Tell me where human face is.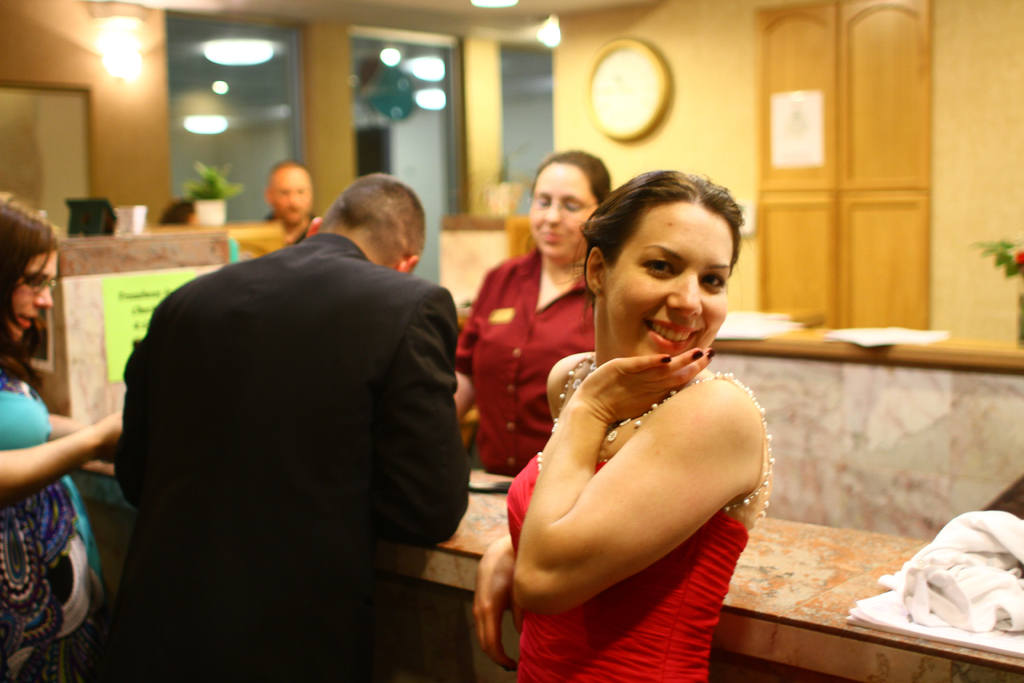
human face is at (x1=609, y1=203, x2=729, y2=359).
